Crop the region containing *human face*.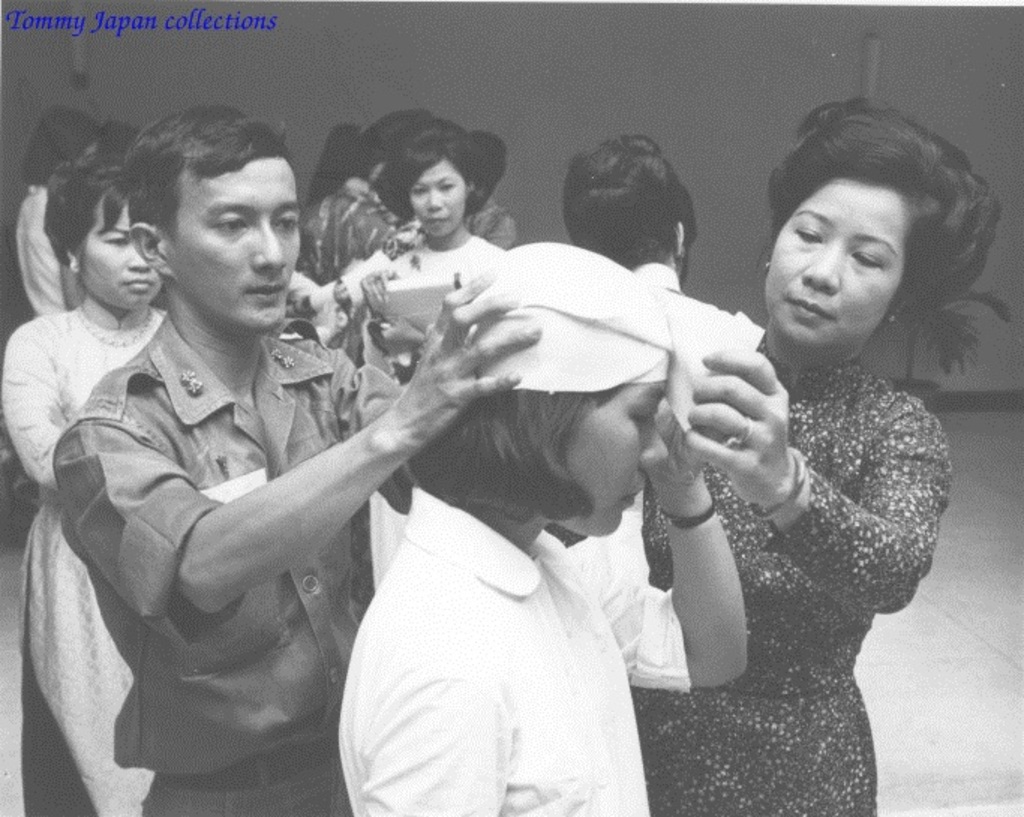
Crop region: rect(562, 382, 670, 537).
